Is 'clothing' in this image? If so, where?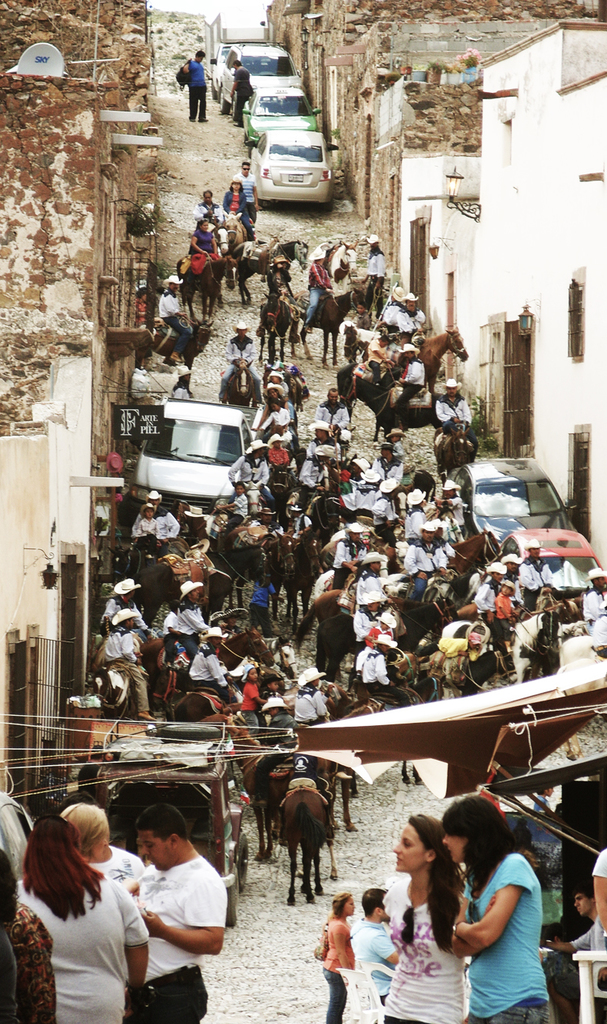
Yes, at [left=386, top=882, right=468, bottom=1023].
